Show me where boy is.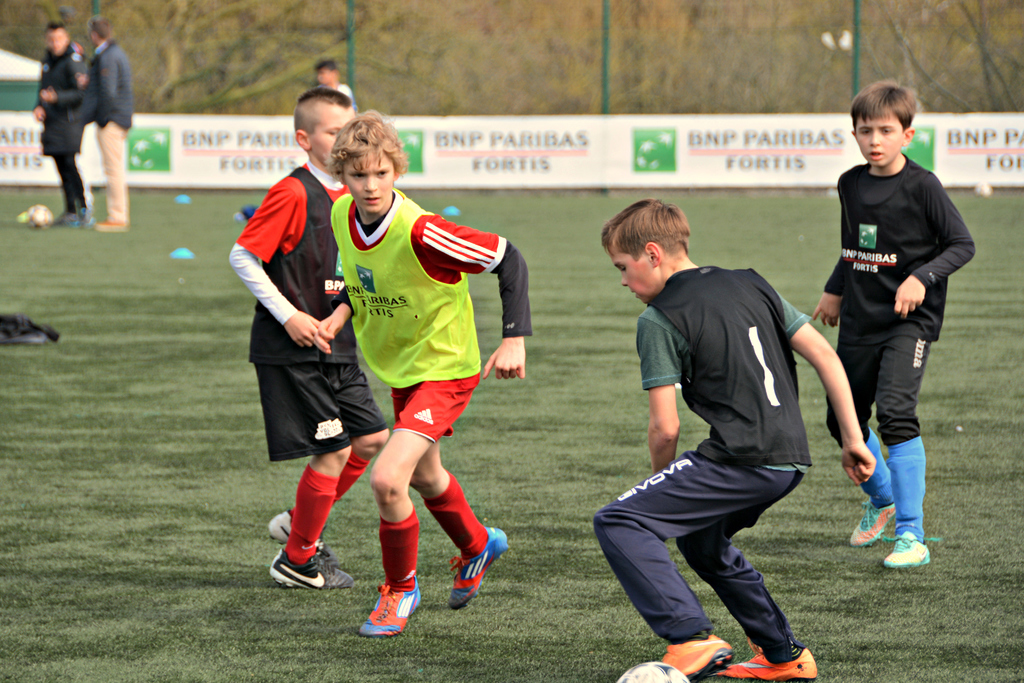
boy is at locate(598, 202, 869, 674).
